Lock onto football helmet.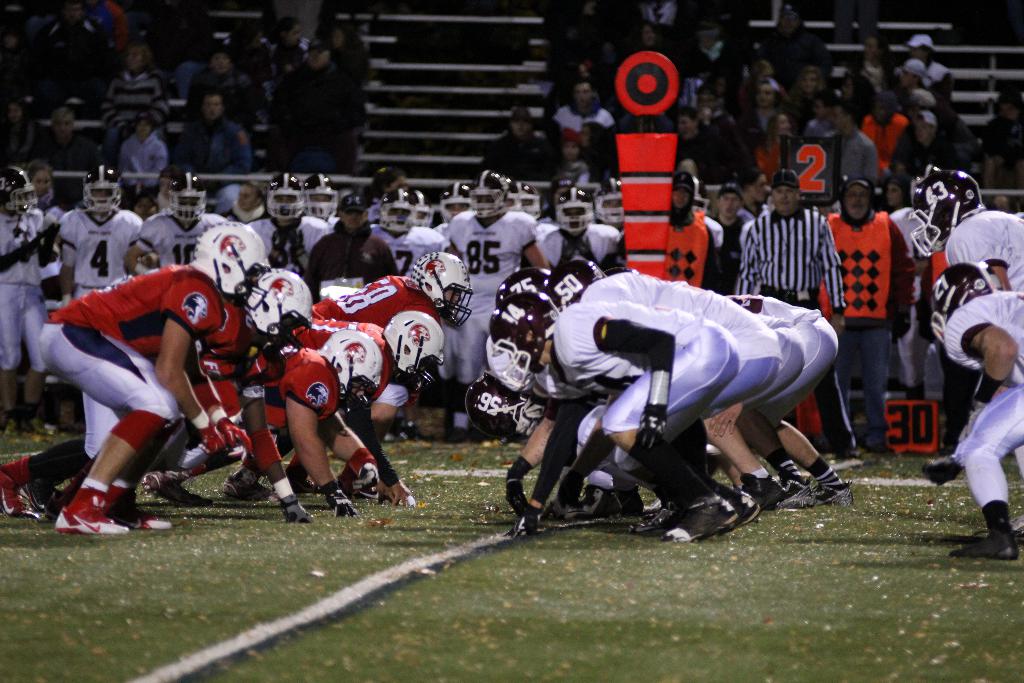
Locked: {"left": 412, "top": 186, "right": 435, "bottom": 232}.
